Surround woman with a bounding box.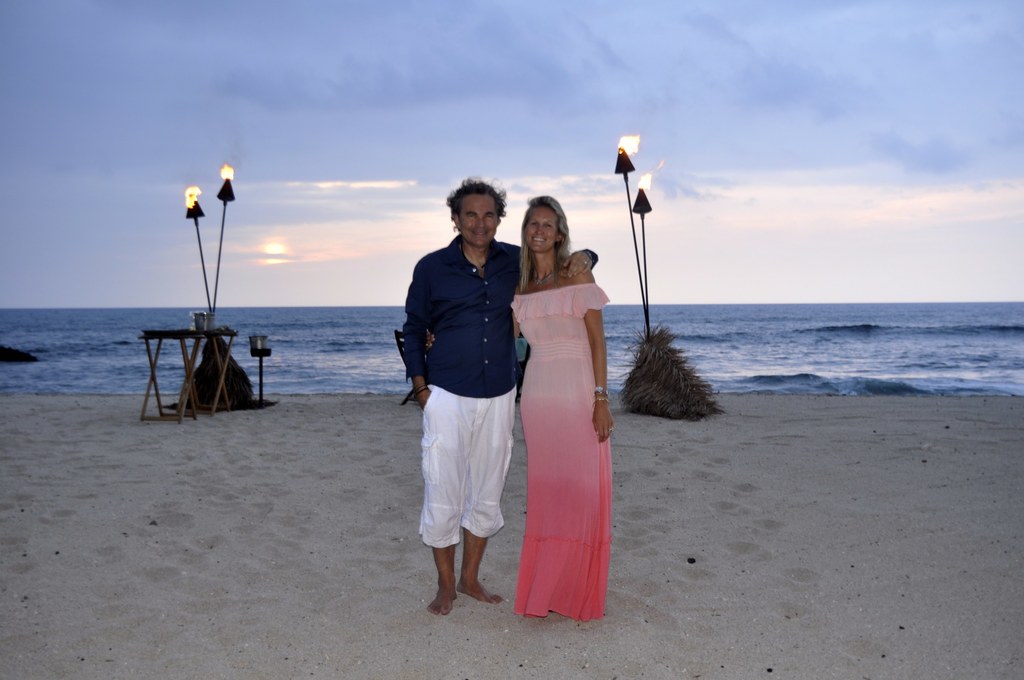
detection(424, 195, 619, 626).
